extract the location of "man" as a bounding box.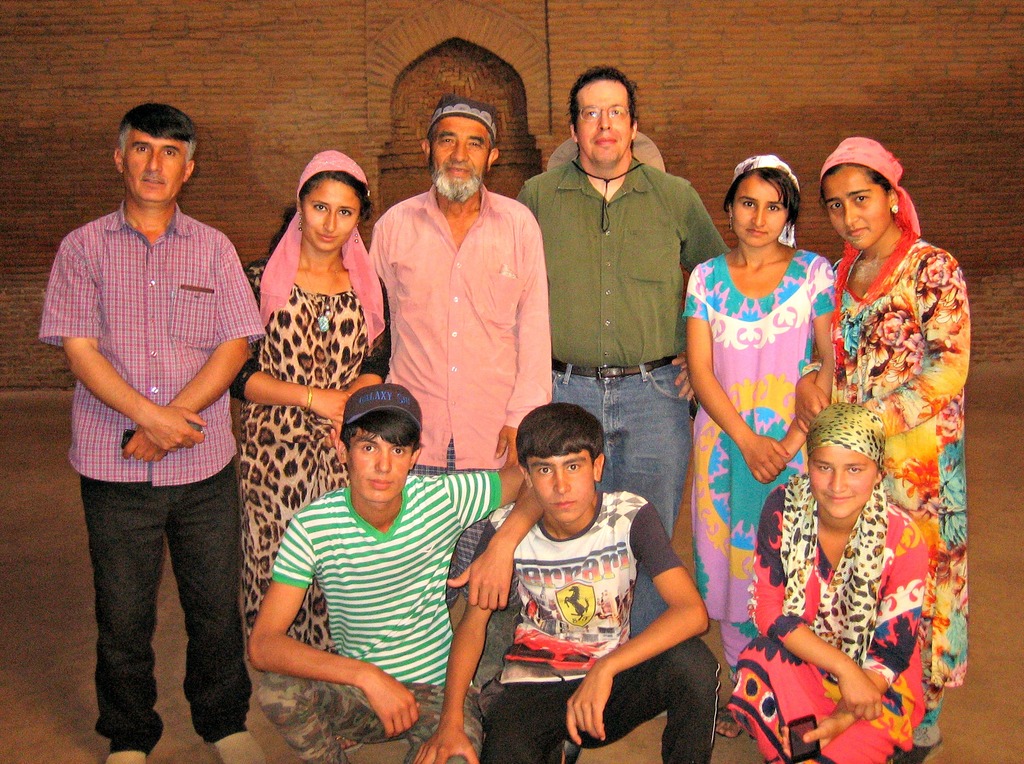
{"x1": 366, "y1": 92, "x2": 552, "y2": 611}.
